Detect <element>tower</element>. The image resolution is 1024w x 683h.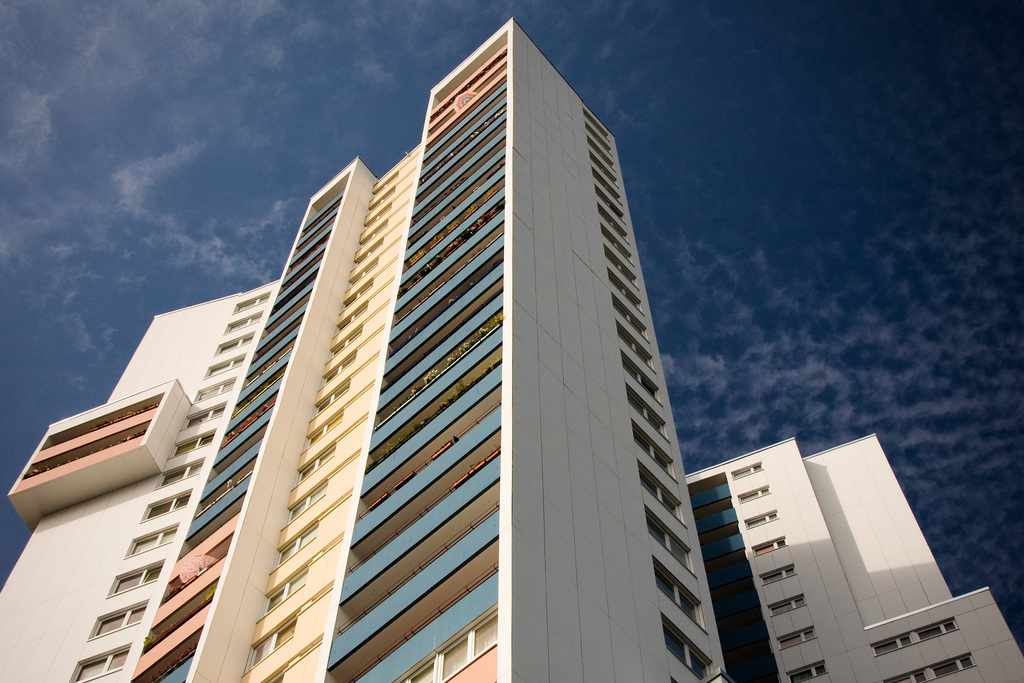
locate(0, 18, 738, 682).
